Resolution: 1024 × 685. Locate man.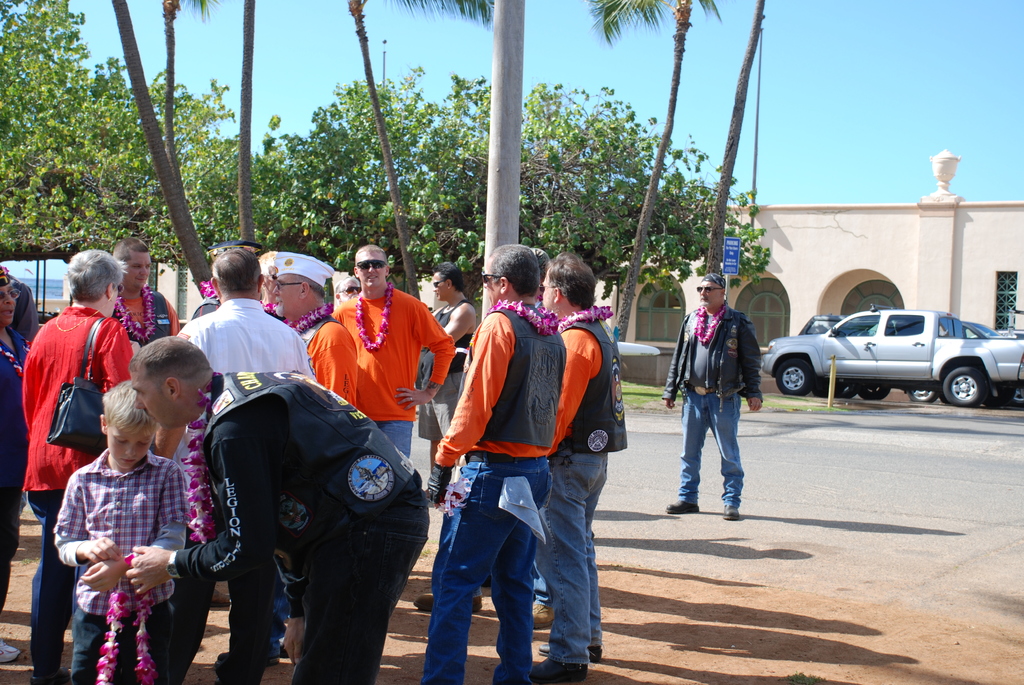
(left=328, top=246, right=452, bottom=457).
